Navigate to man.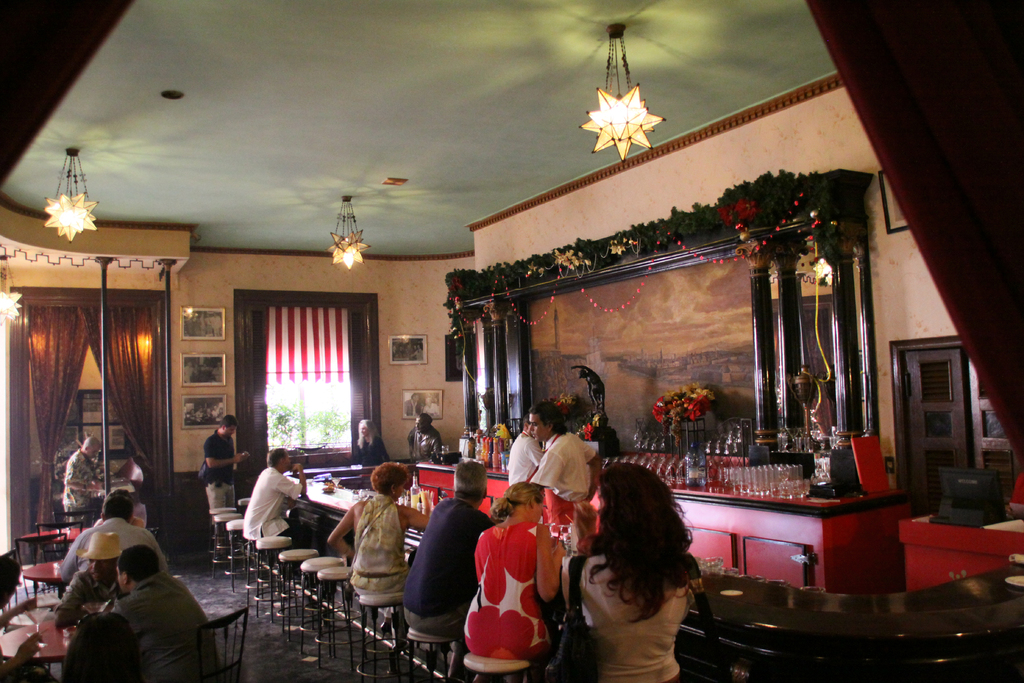
Navigation target: bbox=[49, 531, 130, 630].
